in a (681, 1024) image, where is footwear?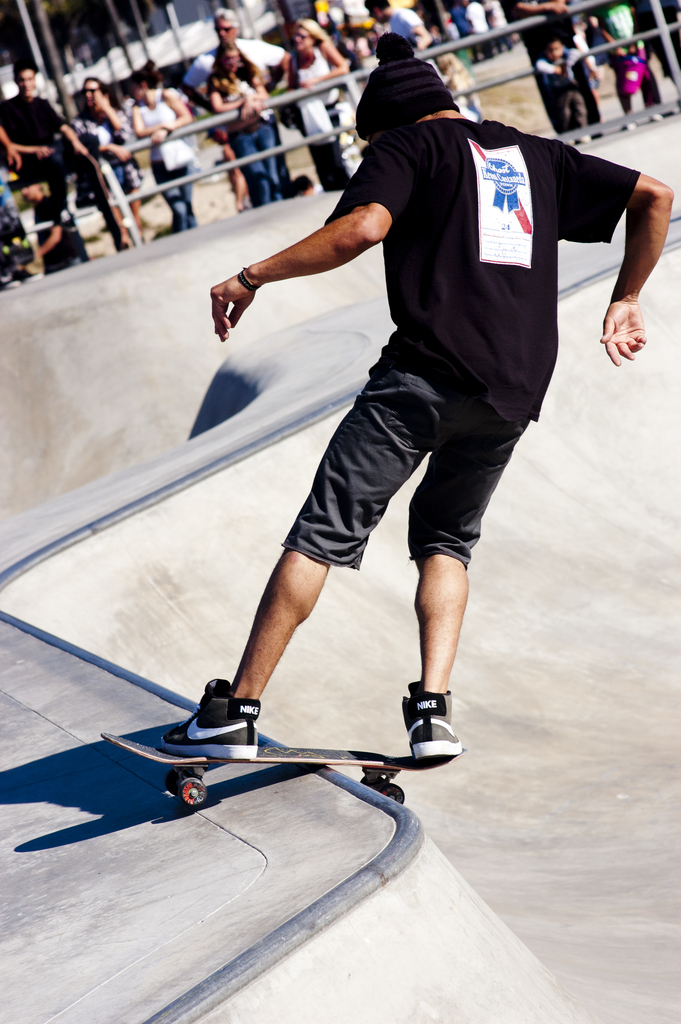
pyautogui.locateOnScreen(397, 691, 454, 782).
